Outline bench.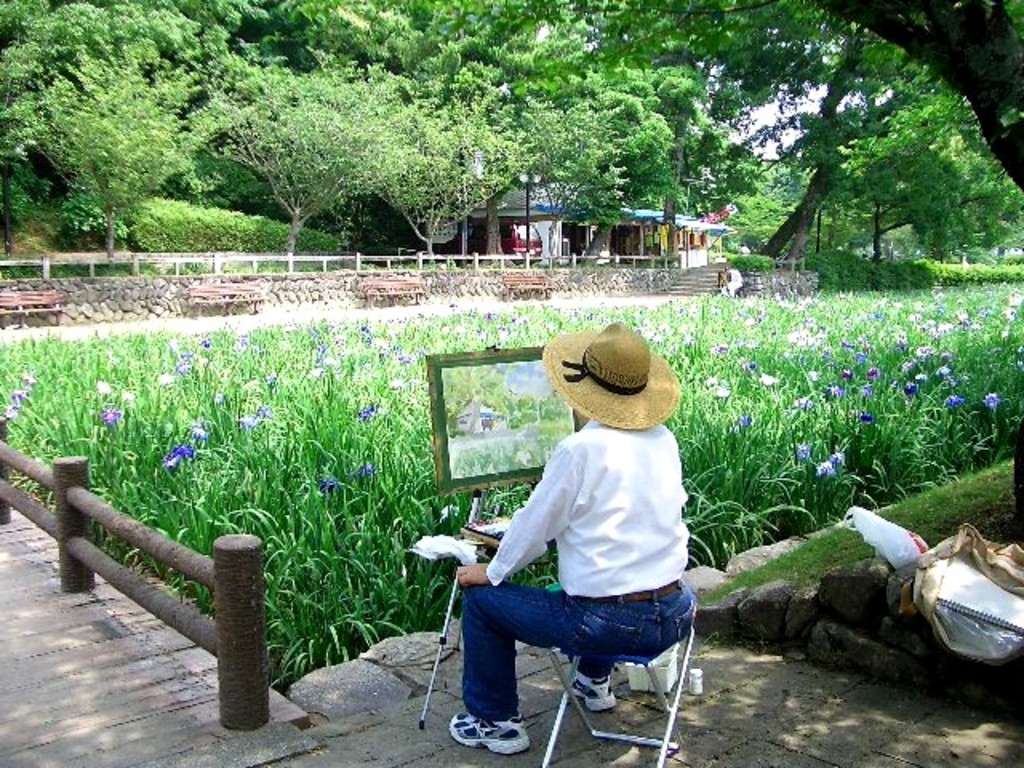
Outline: <box>501,272,554,298</box>.
